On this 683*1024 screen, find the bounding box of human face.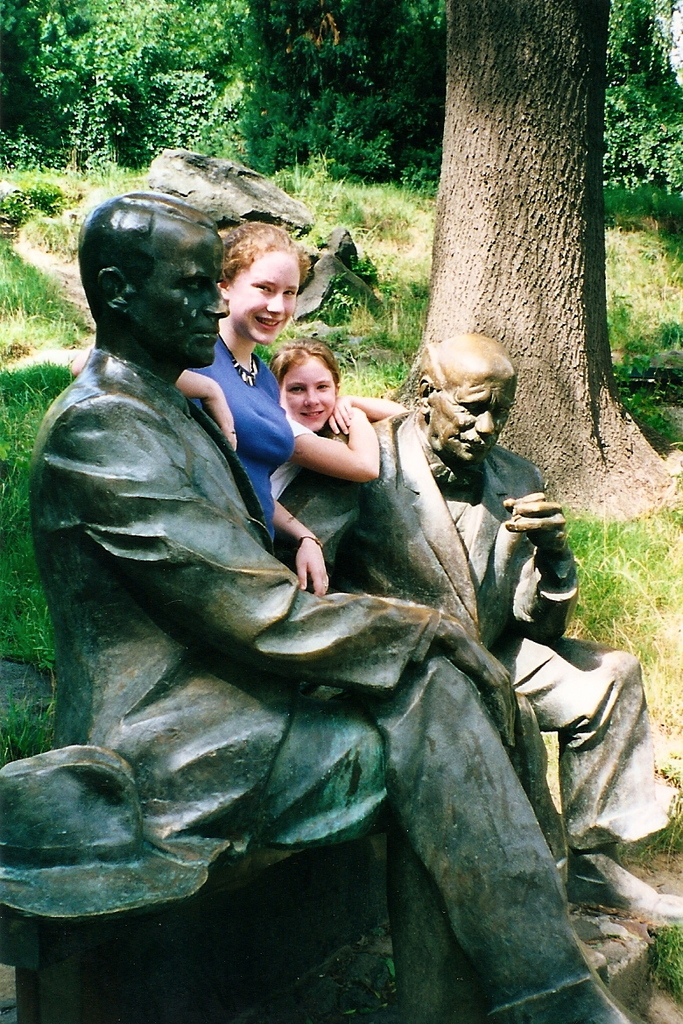
Bounding box: Rect(226, 251, 300, 345).
